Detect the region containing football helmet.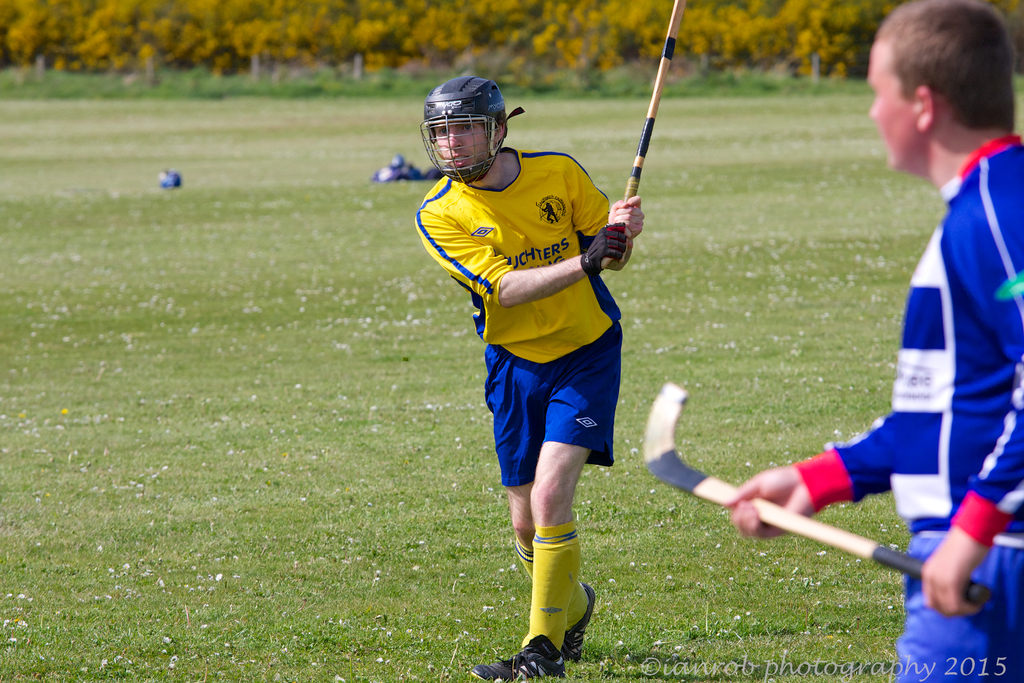
left=417, top=72, right=512, bottom=167.
